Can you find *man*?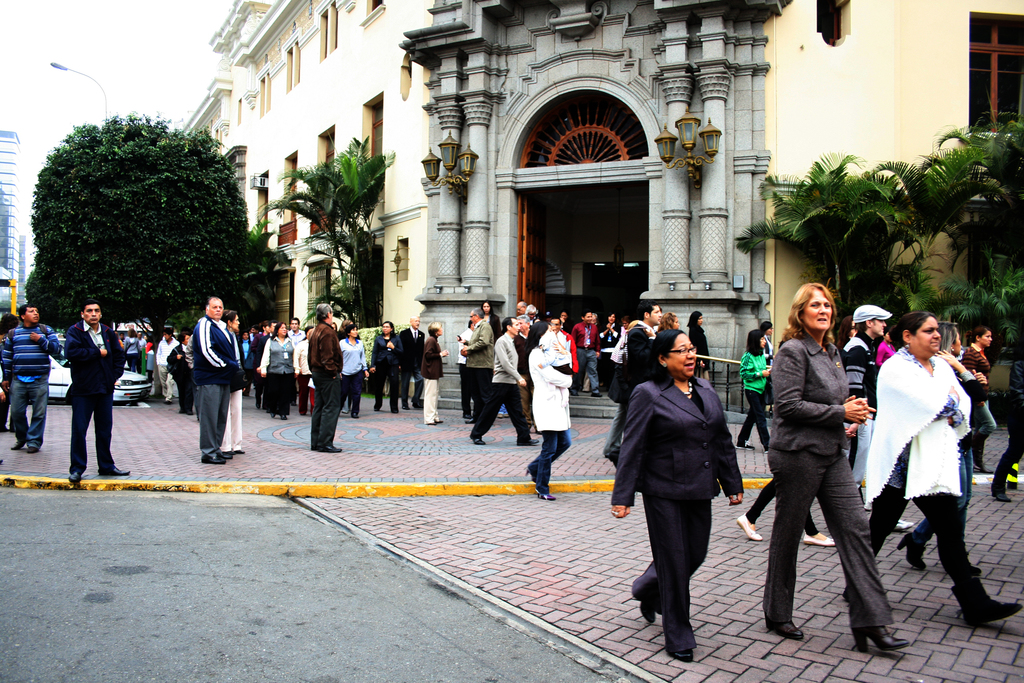
Yes, bounding box: <bbox>842, 305, 914, 531</bbox>.
